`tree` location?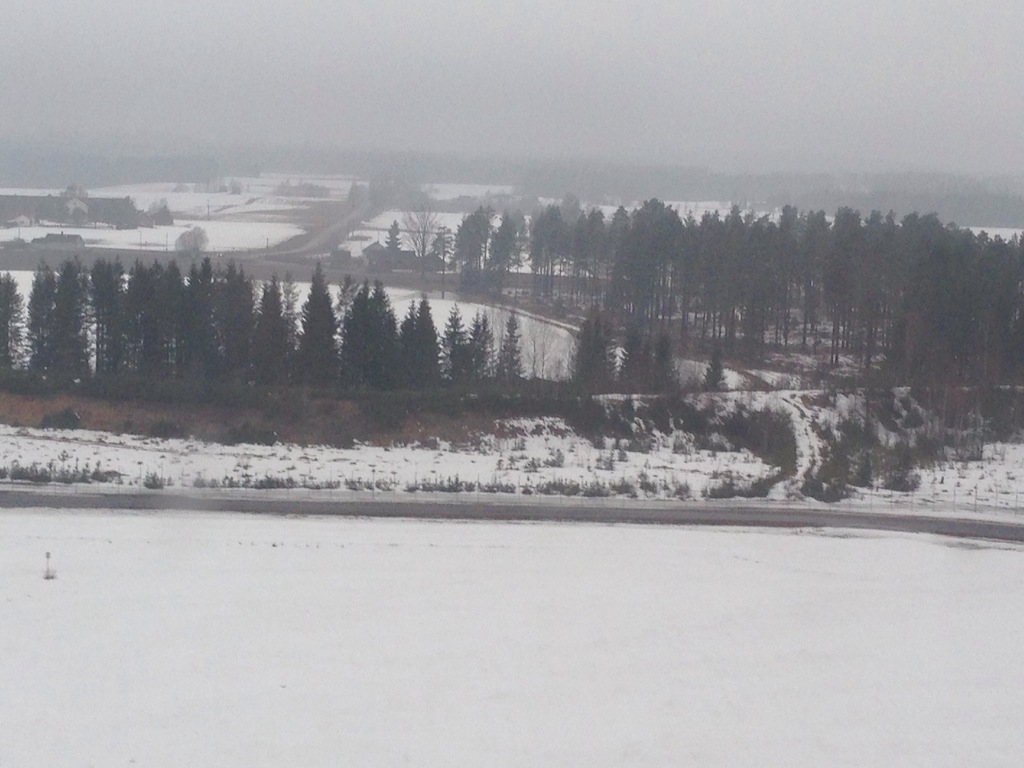
<region>683, 204, 717, 318</region>
